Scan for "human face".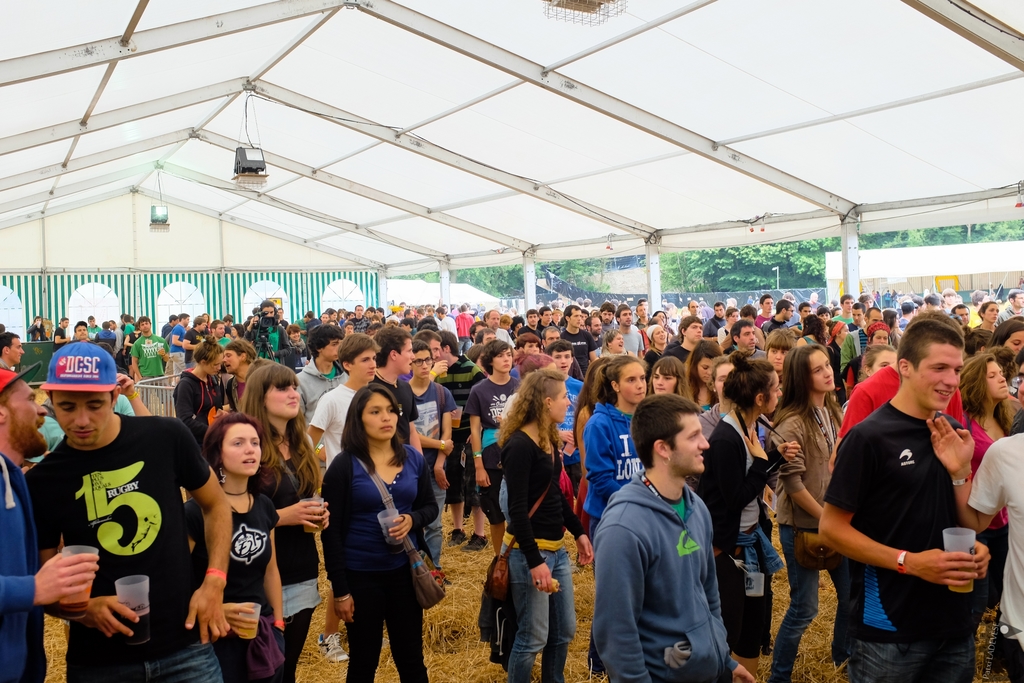
Scan result: l=482, t=331, r=497, b=342.
